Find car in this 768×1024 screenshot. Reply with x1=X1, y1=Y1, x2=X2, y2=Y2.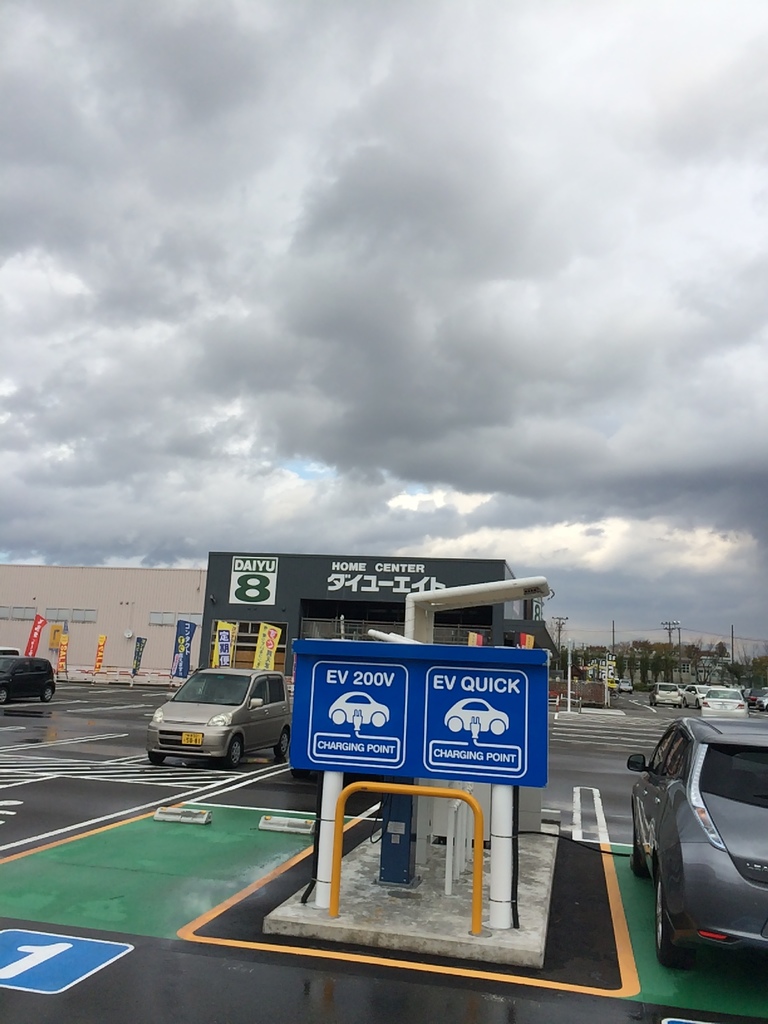
x1=607, y1=679, x2=620, y2=688.
